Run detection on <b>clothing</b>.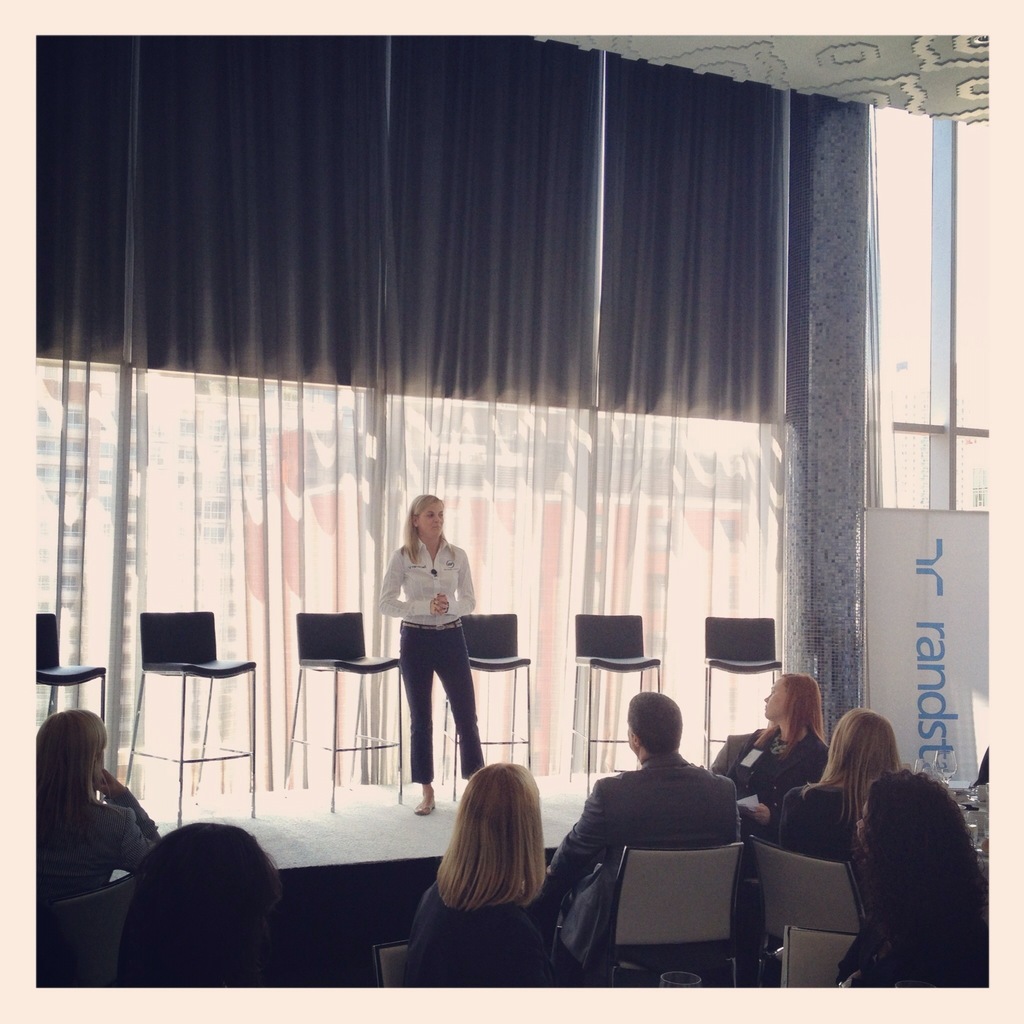
Result: detection(786, 778, 870, 858).
